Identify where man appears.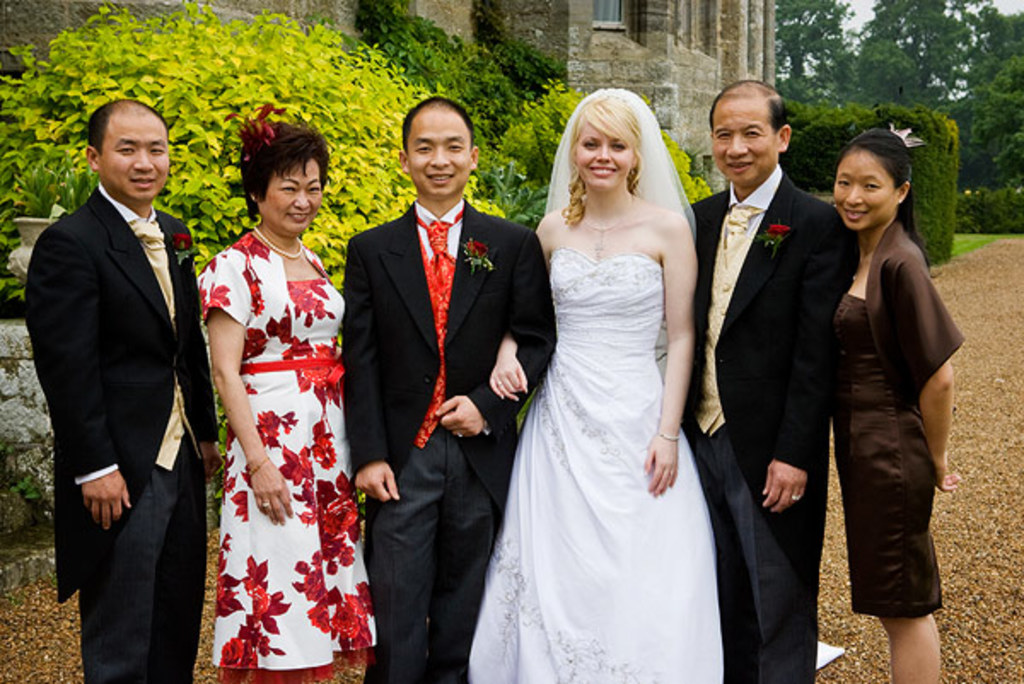
Appears at BBox(26, 70, 222, 669).
